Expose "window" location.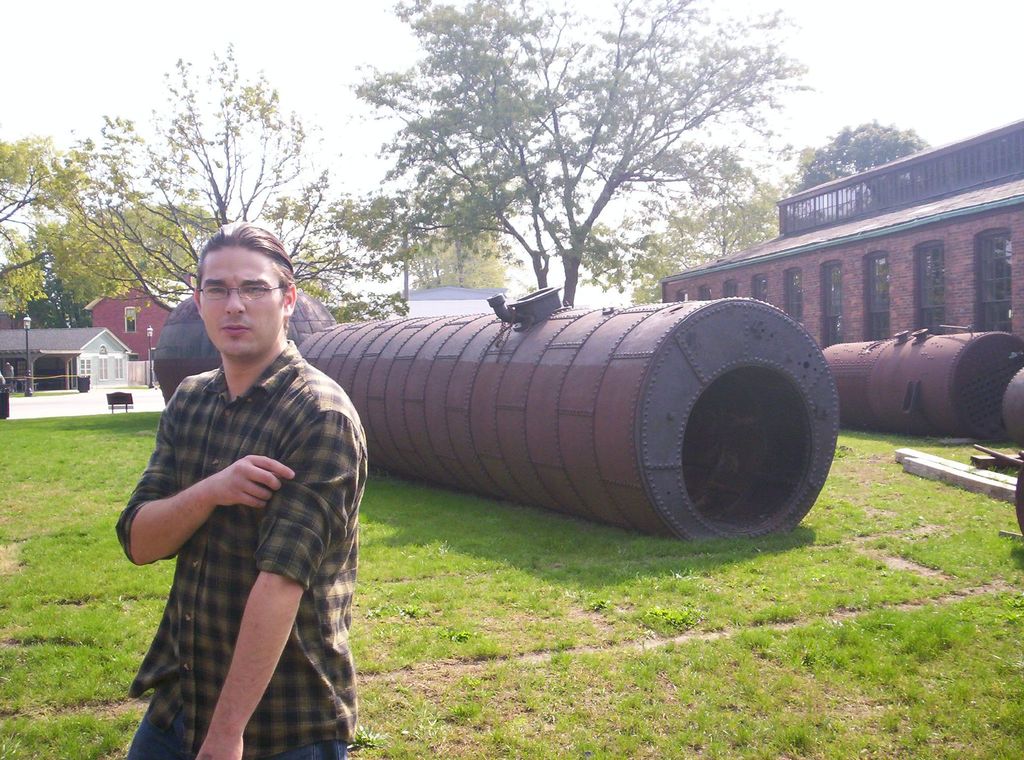
Exposed at (left=748, top=271, right=775, bottom=302).
